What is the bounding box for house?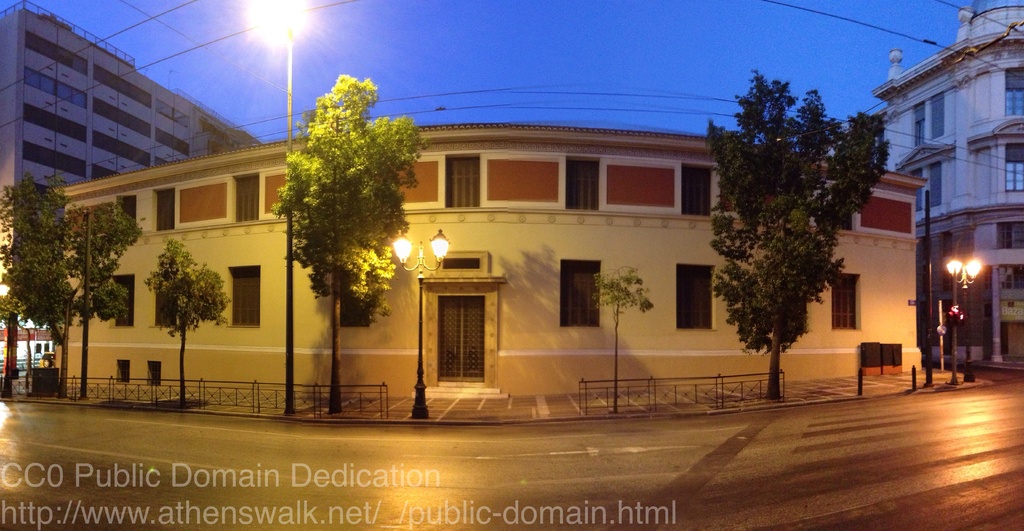
bbox=[50, 122, 931, 394].
